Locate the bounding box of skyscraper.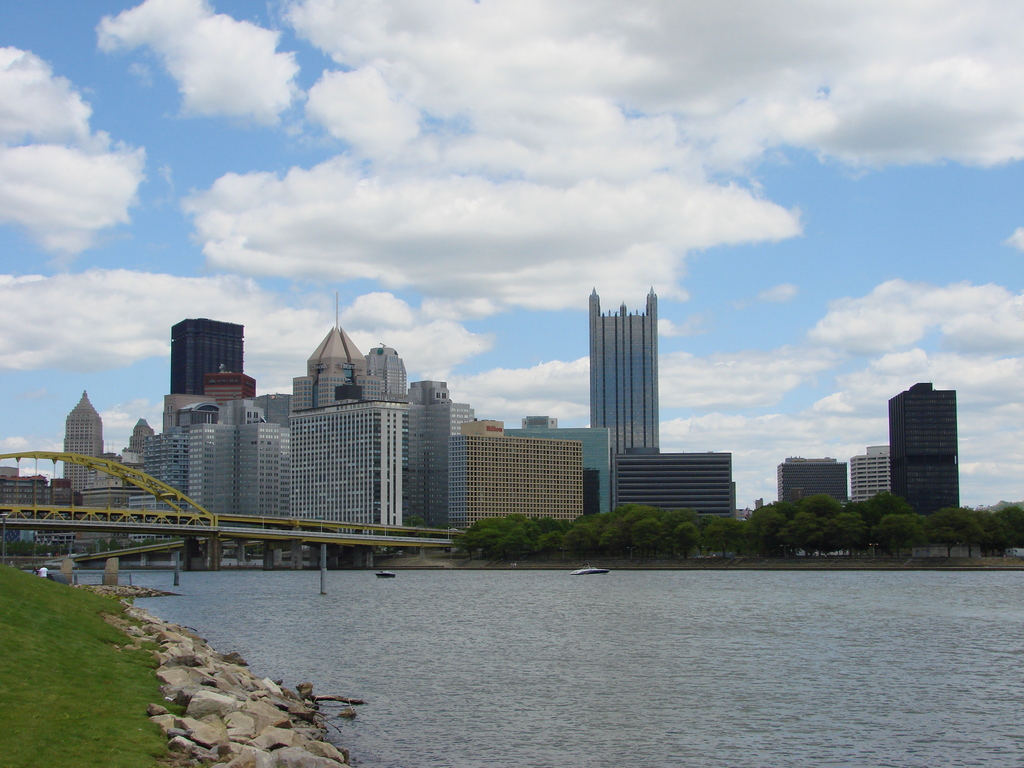
Bounding box: pyautogui.locateOnScreen(447, 417, 584, 519).
